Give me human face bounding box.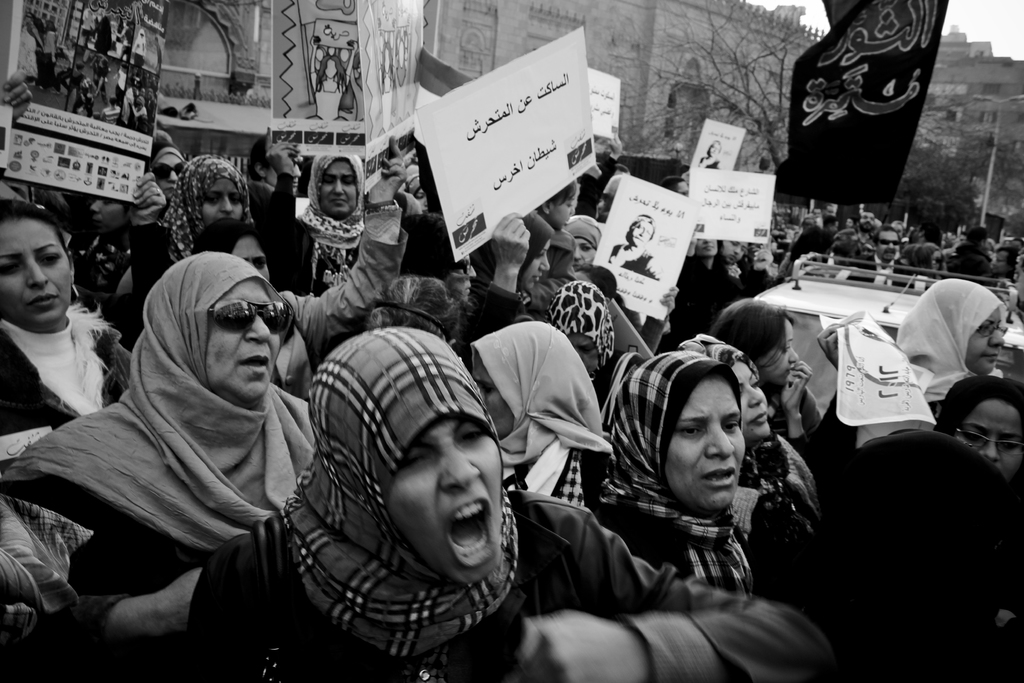
<box>319,161,359,214</box>.
